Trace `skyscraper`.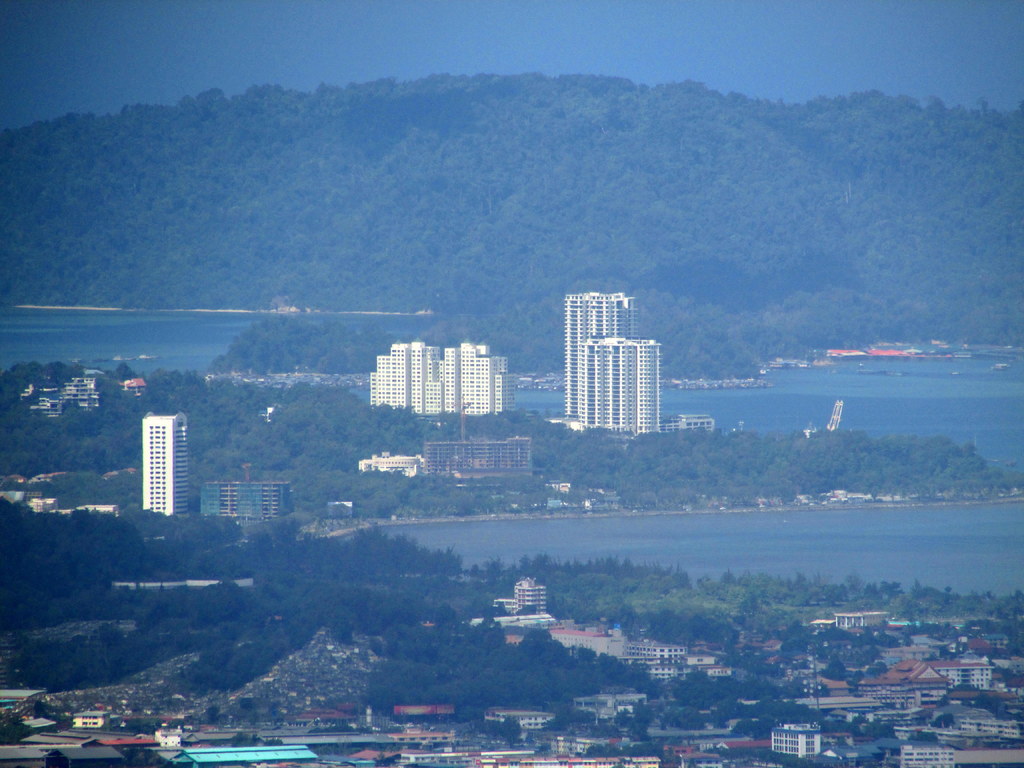
Traced to 115,404,193,530.
